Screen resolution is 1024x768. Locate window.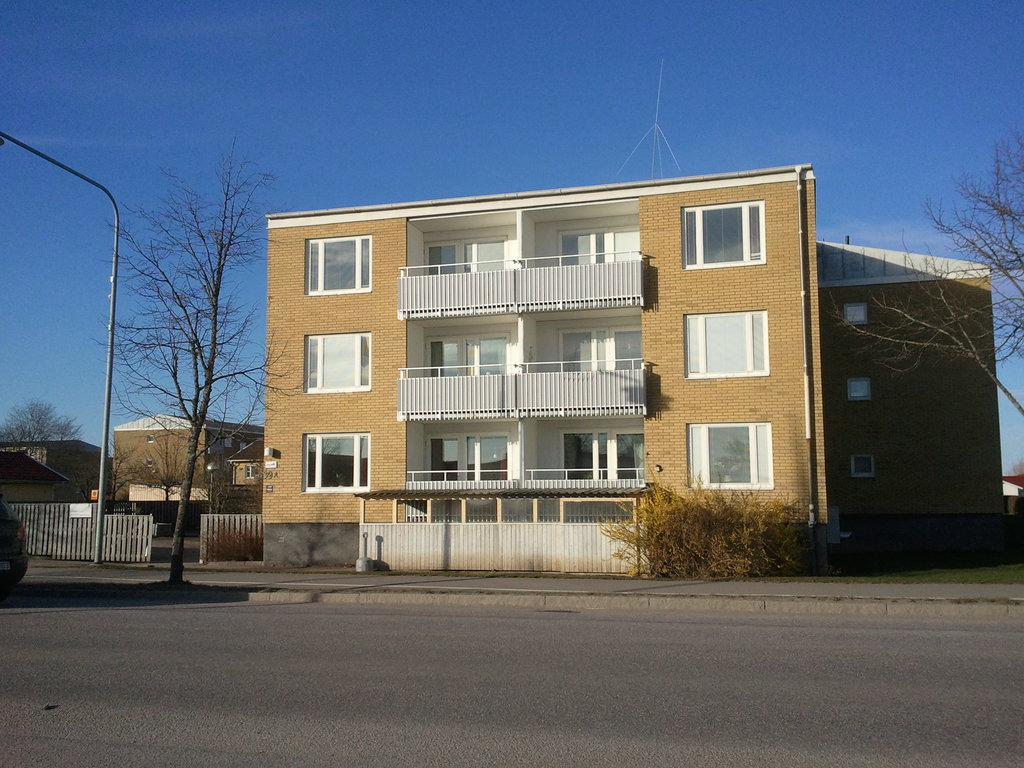
<region>689, 308, 768, 375</region>.
